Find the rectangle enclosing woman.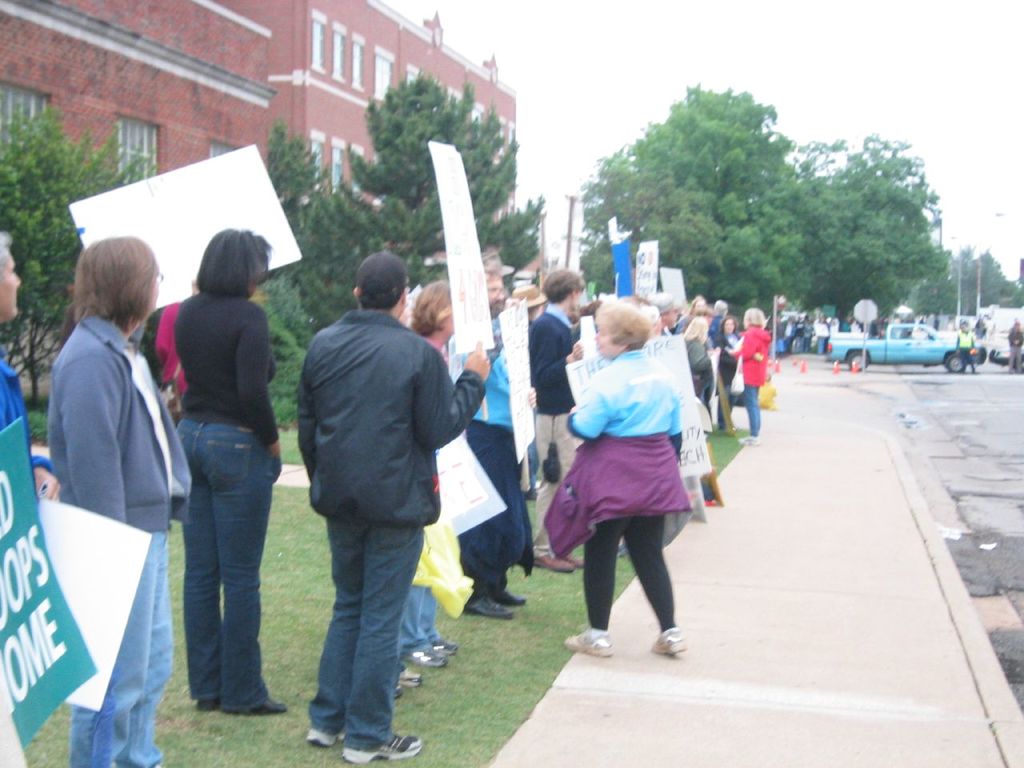
<region>0, 227, 62, 505</region>.
